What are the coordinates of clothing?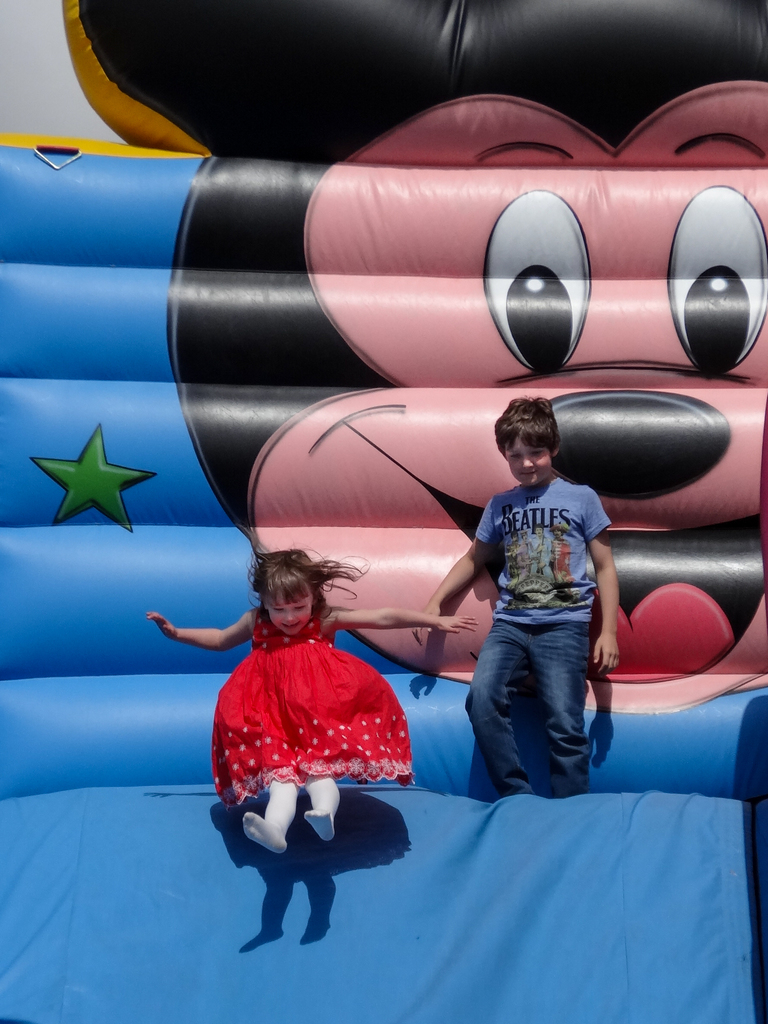
467, 475, 607, 792.
